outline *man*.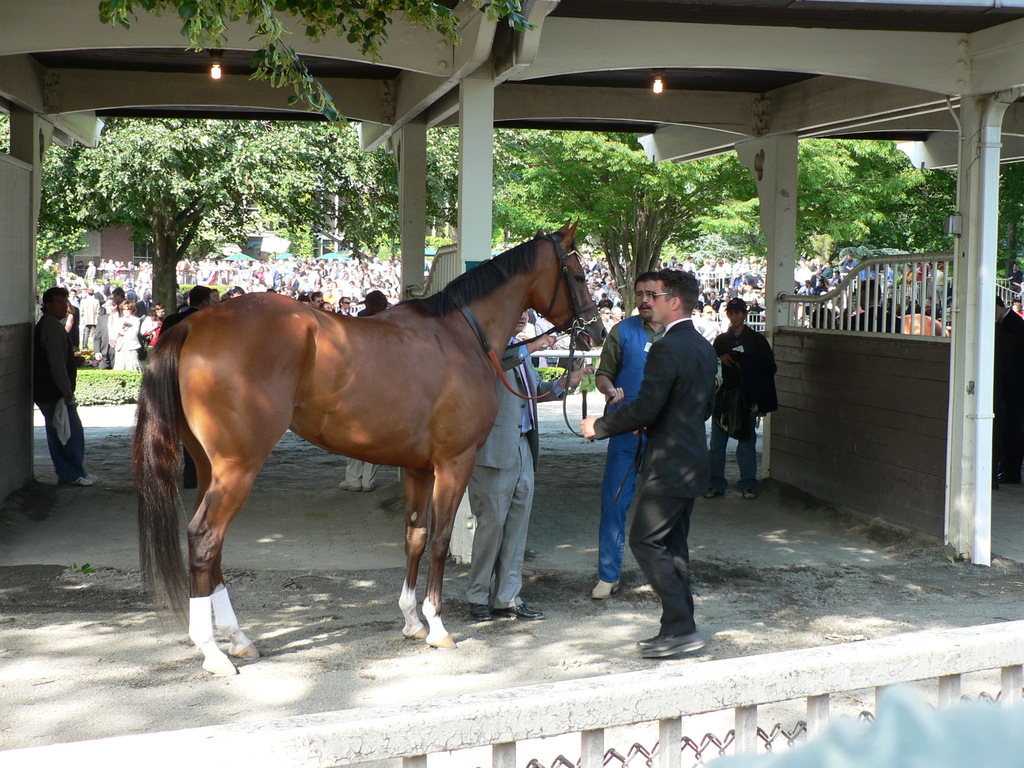
Outline: BBox(989, 446, 1001, 487).
